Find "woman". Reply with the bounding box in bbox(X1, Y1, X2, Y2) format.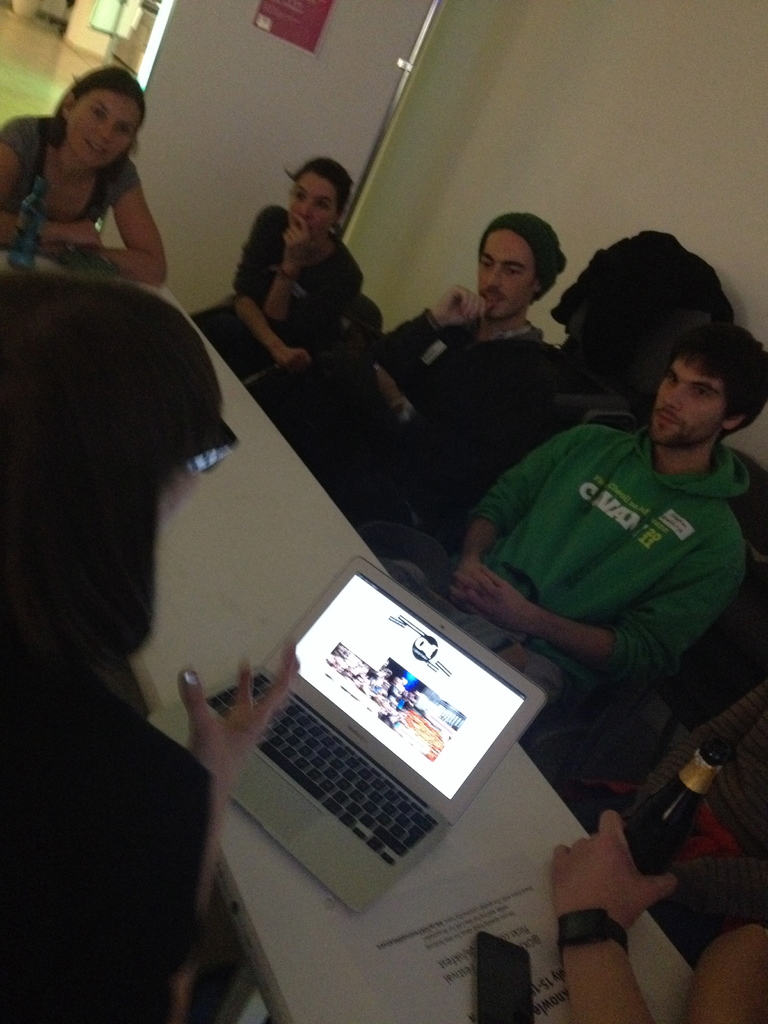
bbox(195, 148, 382, 435).
